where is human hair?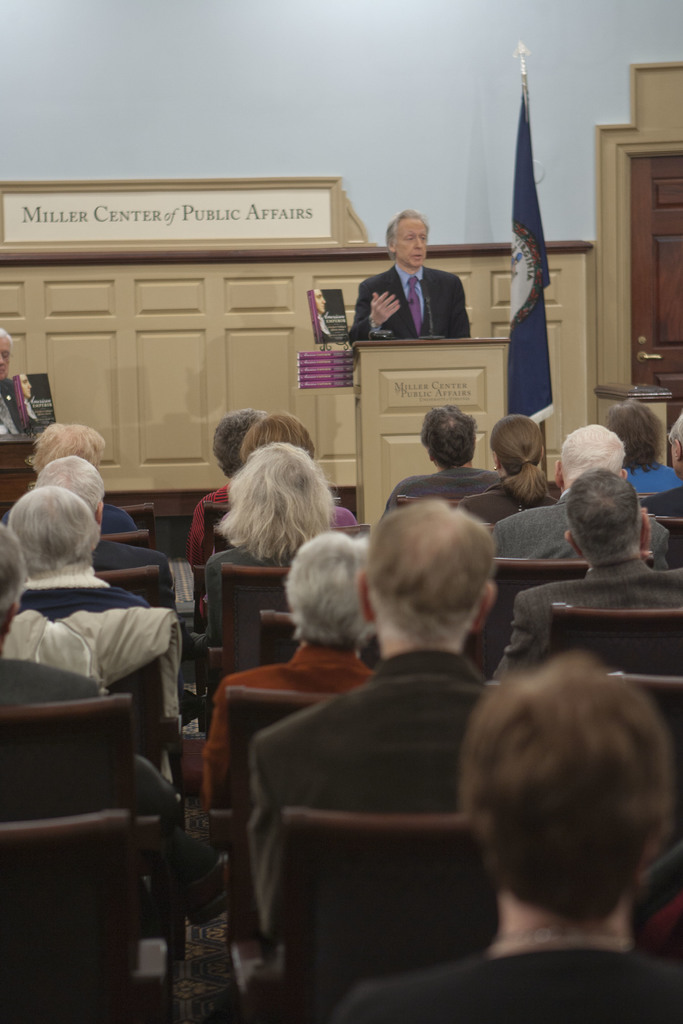
box(565, 462, 646, 555).
